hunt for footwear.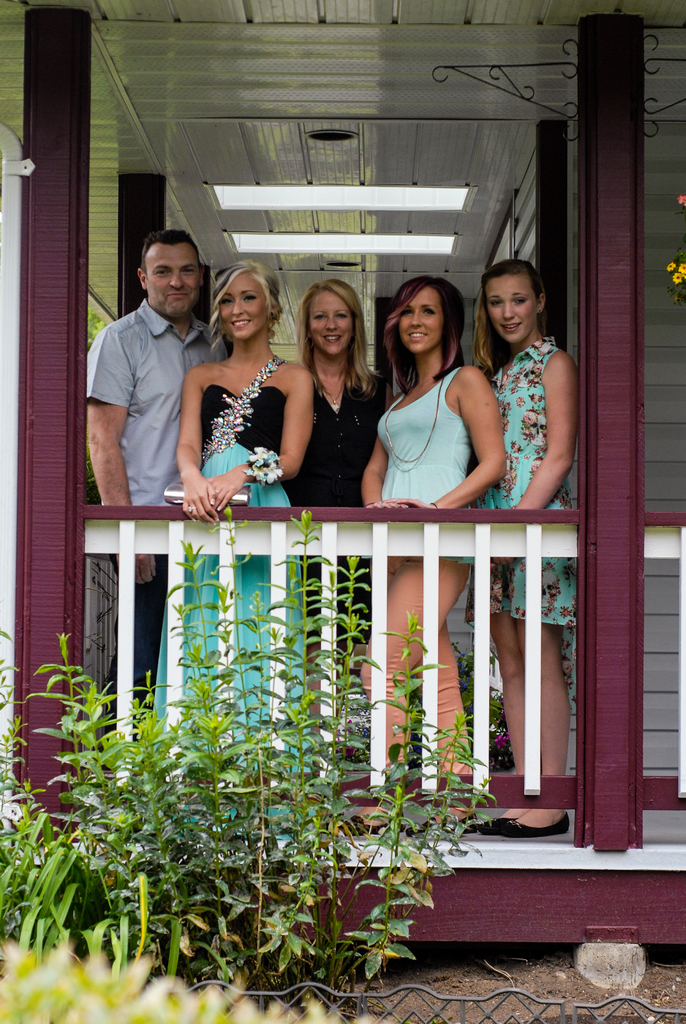
Hunted down at [left=471, top=815, right=518, bottom=836].
